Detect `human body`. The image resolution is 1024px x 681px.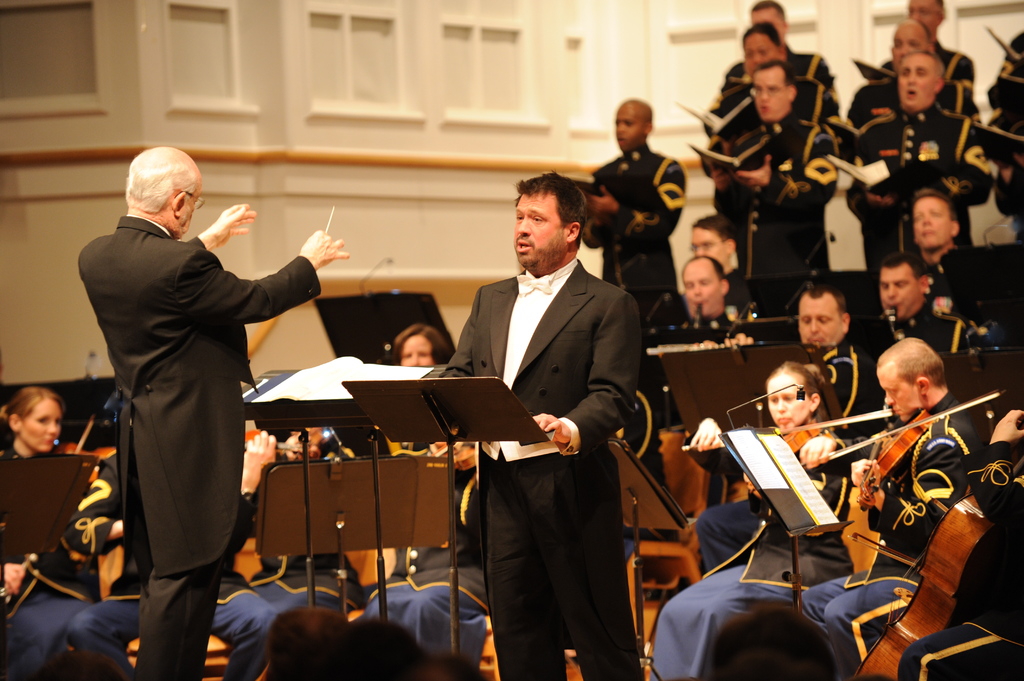
872, 252, 997, 352.
